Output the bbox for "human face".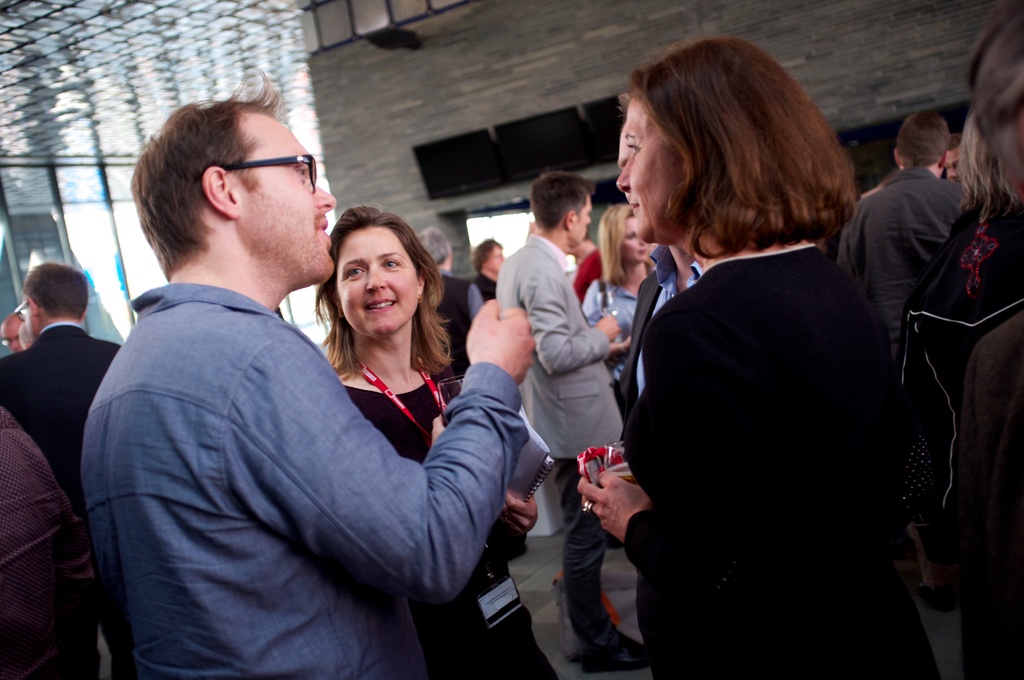
339 229 419 337.
